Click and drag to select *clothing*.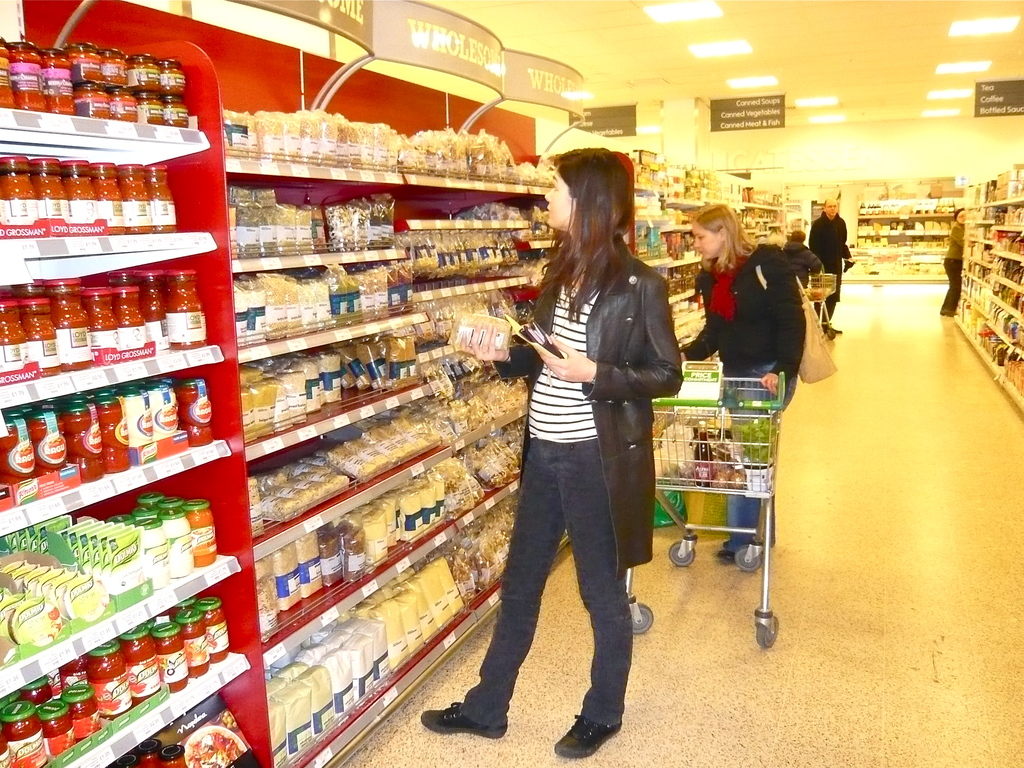
Selection: BBox(942, 225, 966, 308).
